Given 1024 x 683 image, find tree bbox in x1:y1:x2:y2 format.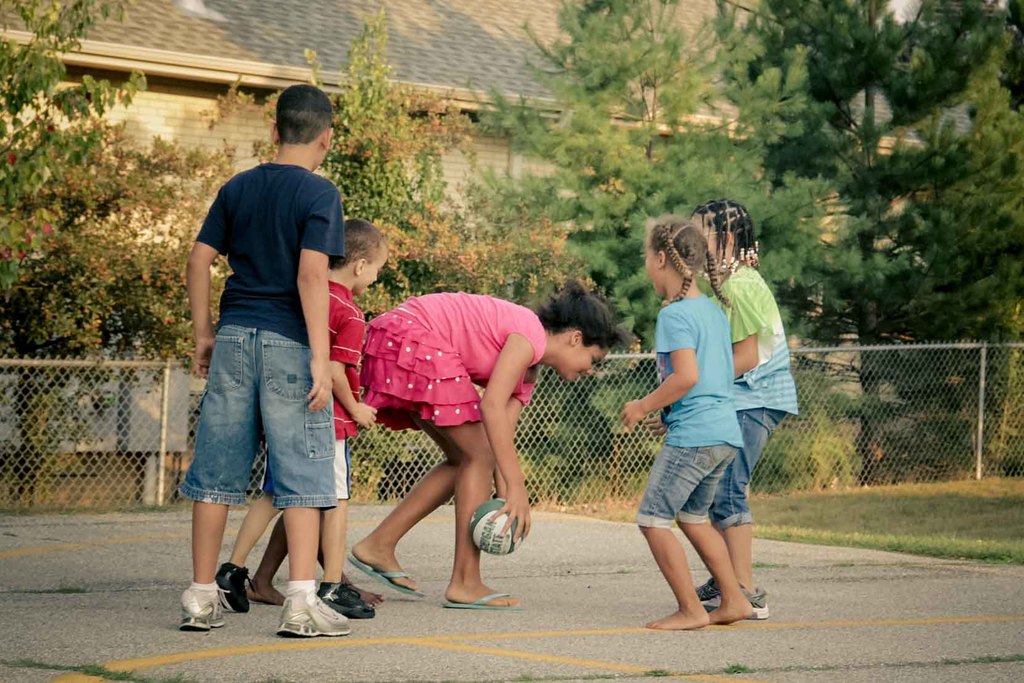
316:4:424:218.
